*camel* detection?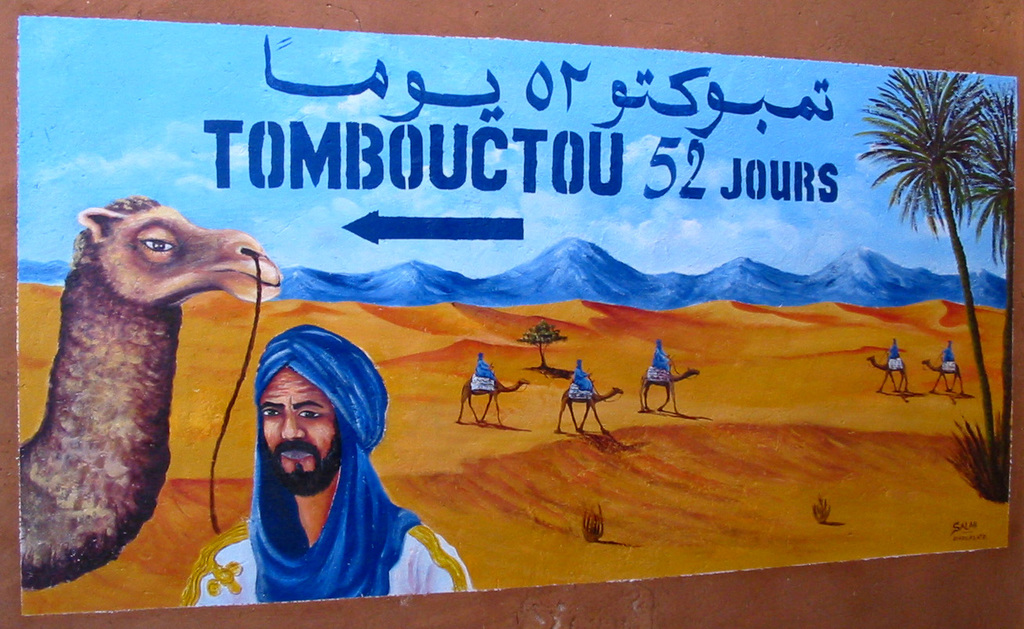
[x1=553, y1=384, x2=626, y2=437]
